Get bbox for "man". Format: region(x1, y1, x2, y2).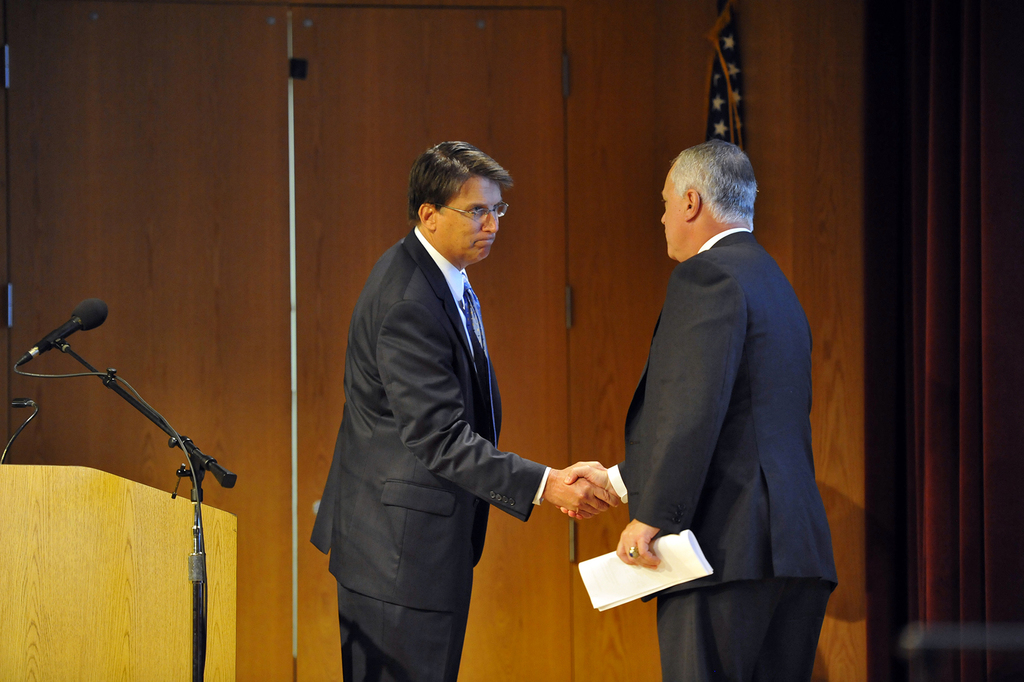
region(310, 138, 626, 681).
